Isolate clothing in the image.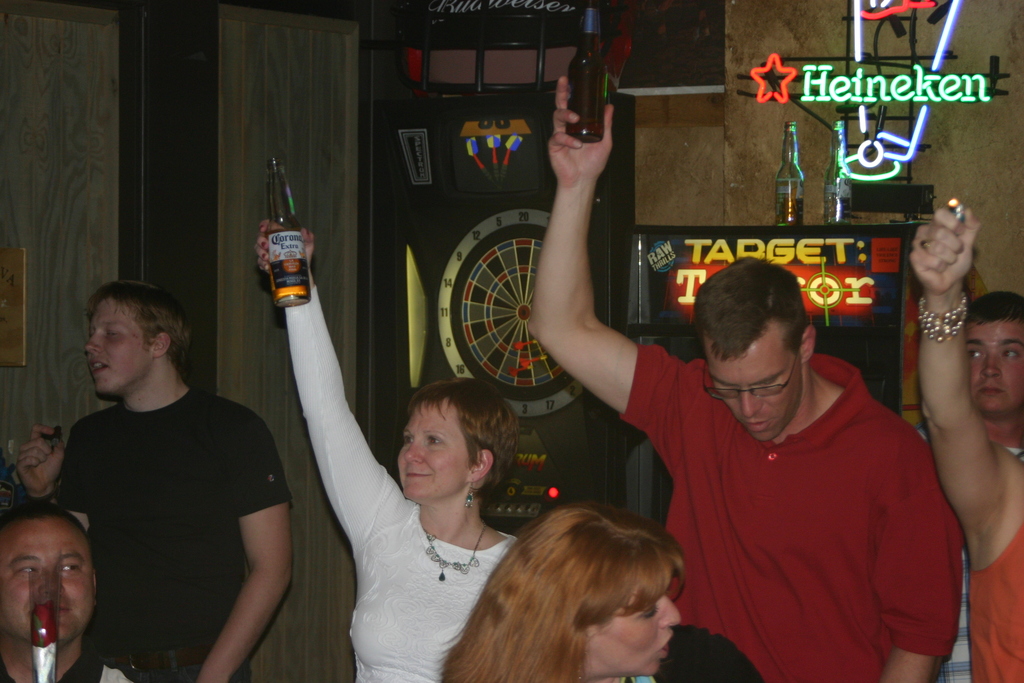
Isolated region: select_region(0, 650, 140, 682).
